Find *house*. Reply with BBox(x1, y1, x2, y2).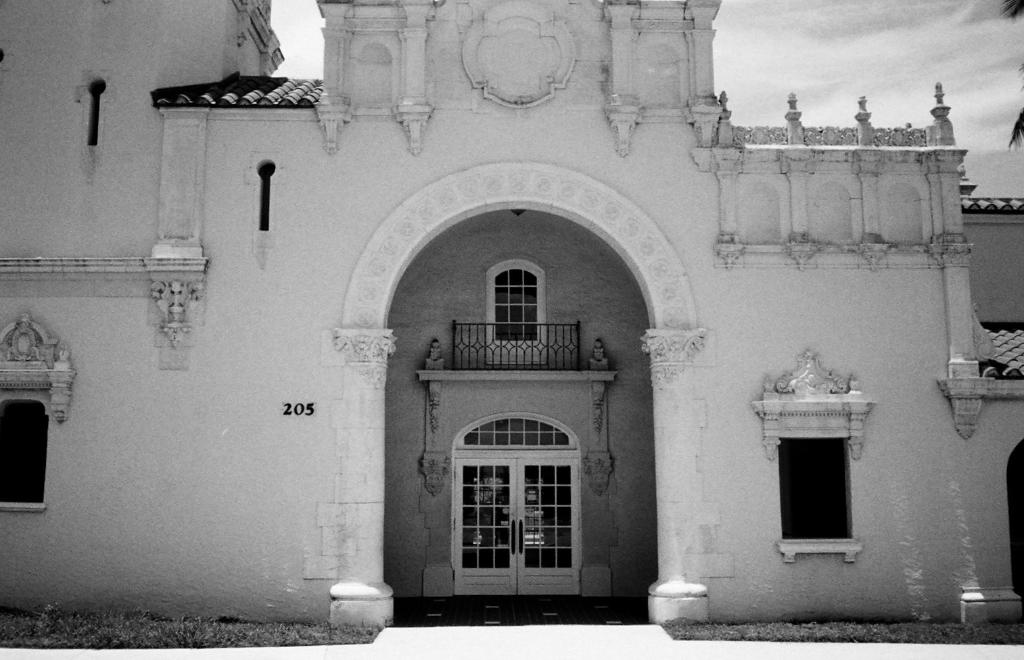
BBox(0, 0, 1023, 623).
